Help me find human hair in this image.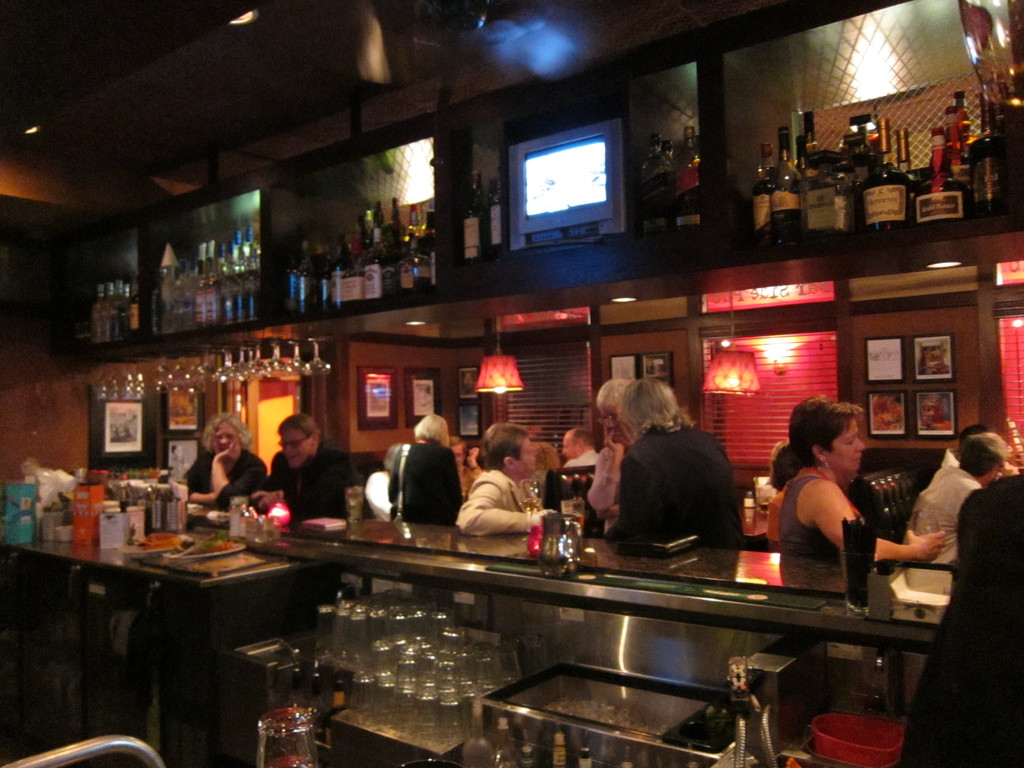
Found it: bbox(788, 396, 865, 467).
